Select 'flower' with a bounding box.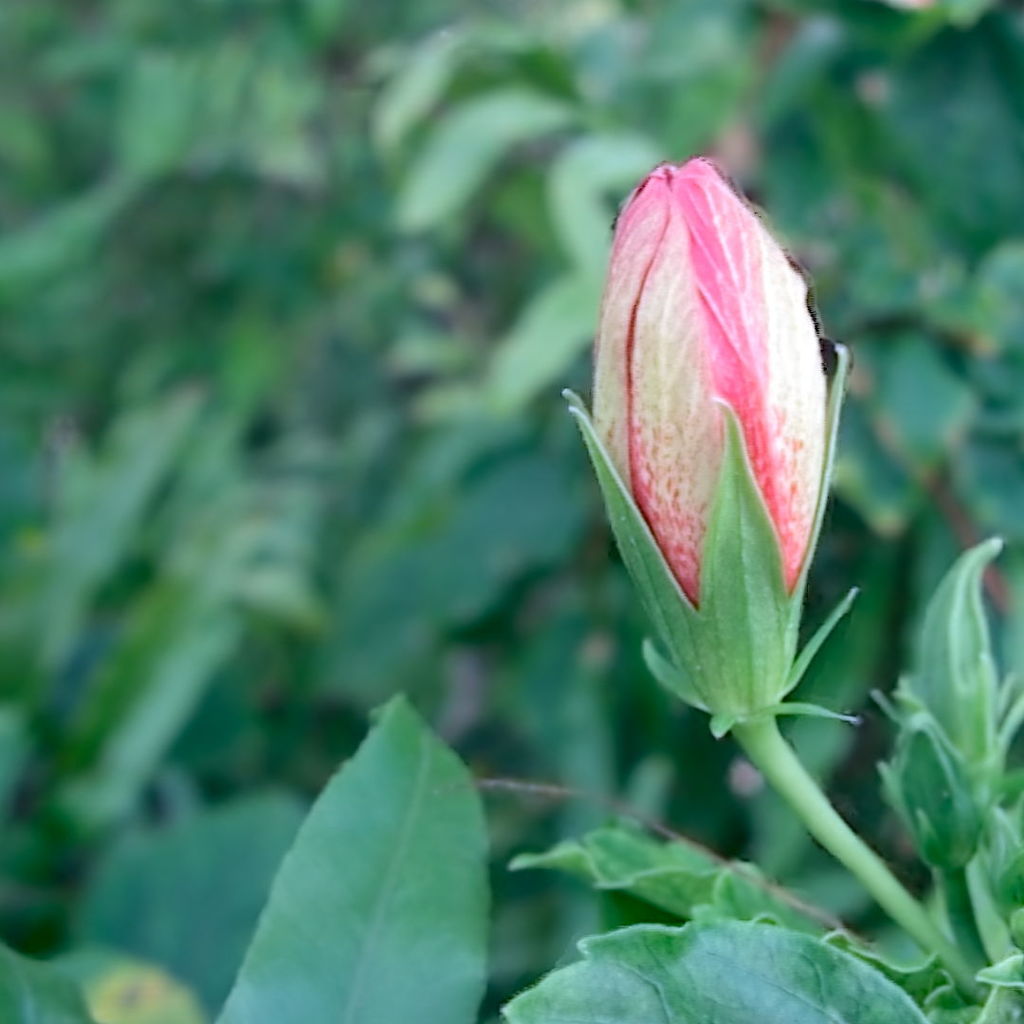
569 152 850 641.
